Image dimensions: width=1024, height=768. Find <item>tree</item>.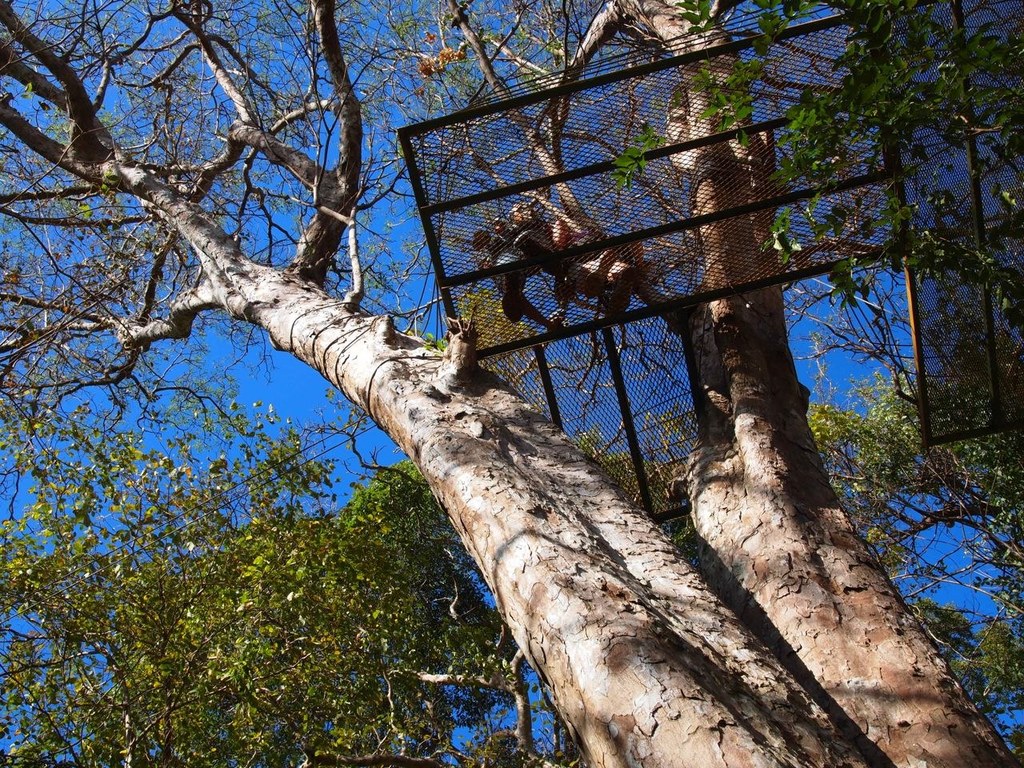
[0,454,522,767].
